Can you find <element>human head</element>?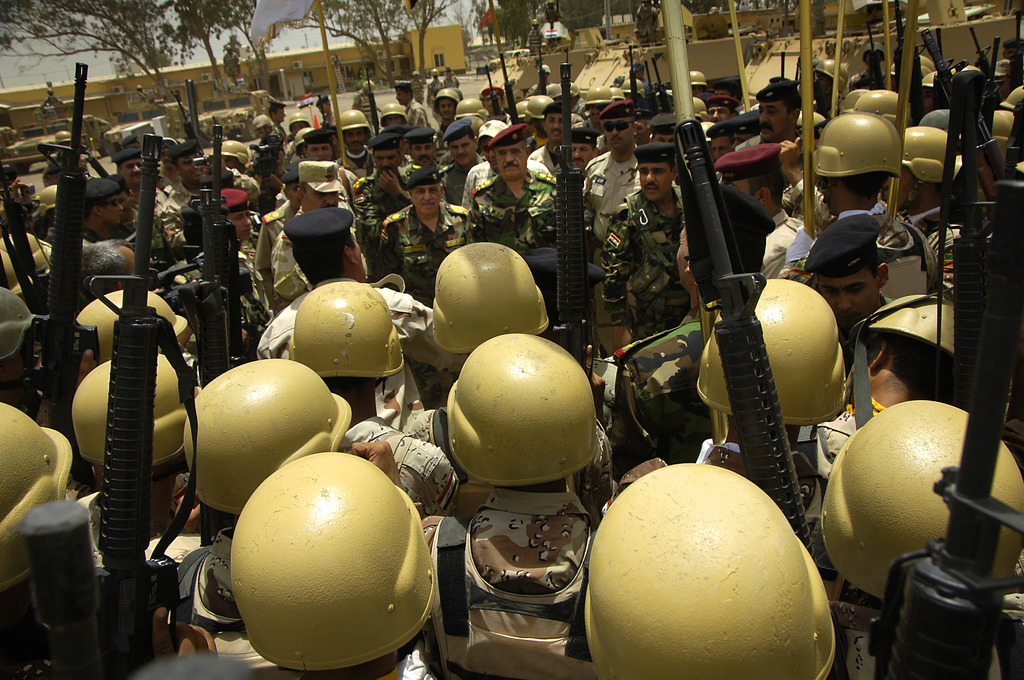
Yes, bounding box: {"x1": 113, "y1": 149, "x2": 140, "y2": 184}.
